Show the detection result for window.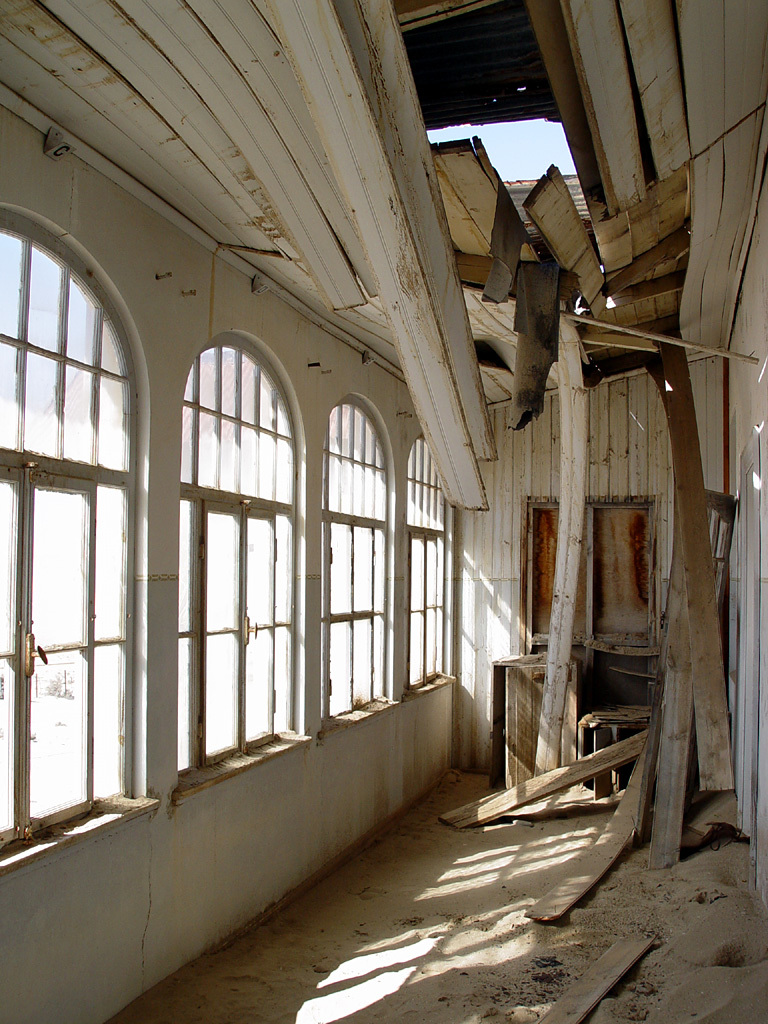
373/421/457/699.
